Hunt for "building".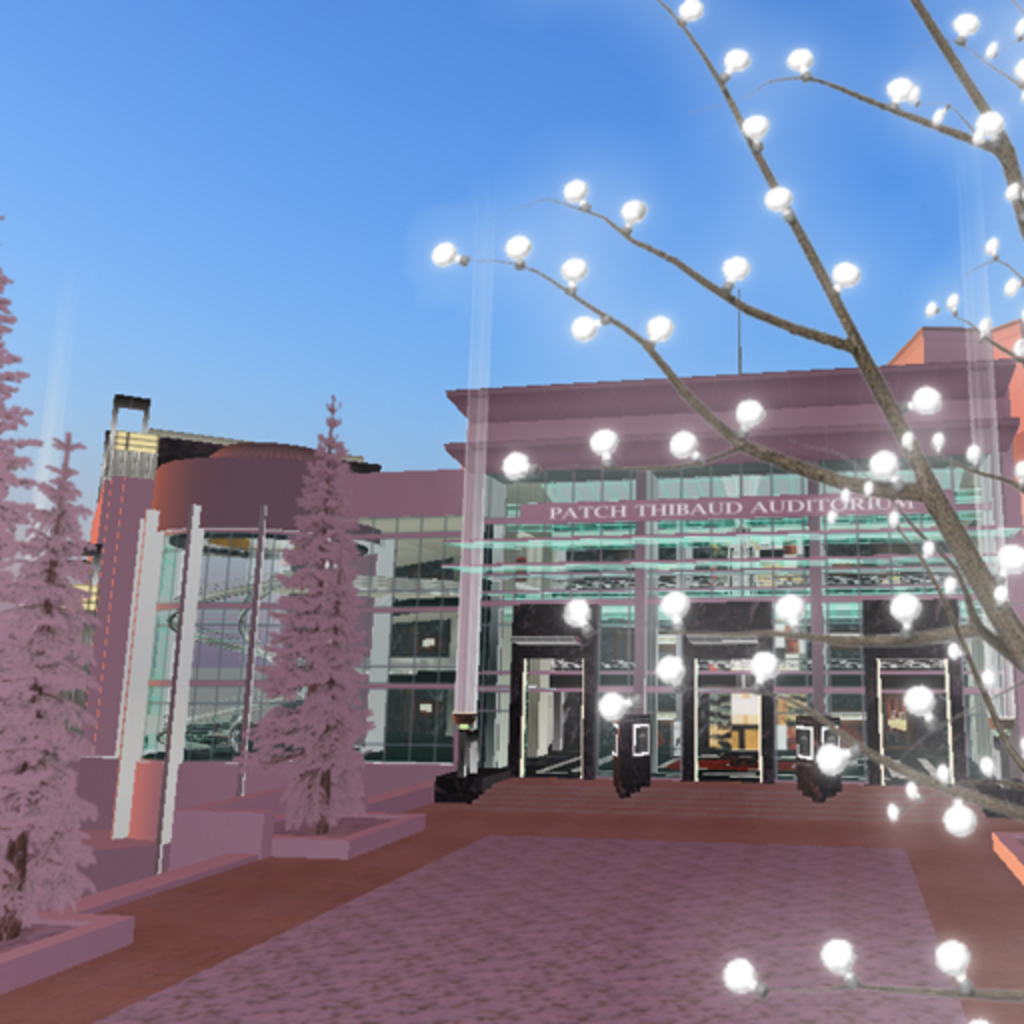
Hunted down at [70, 320, 1022, 820].
